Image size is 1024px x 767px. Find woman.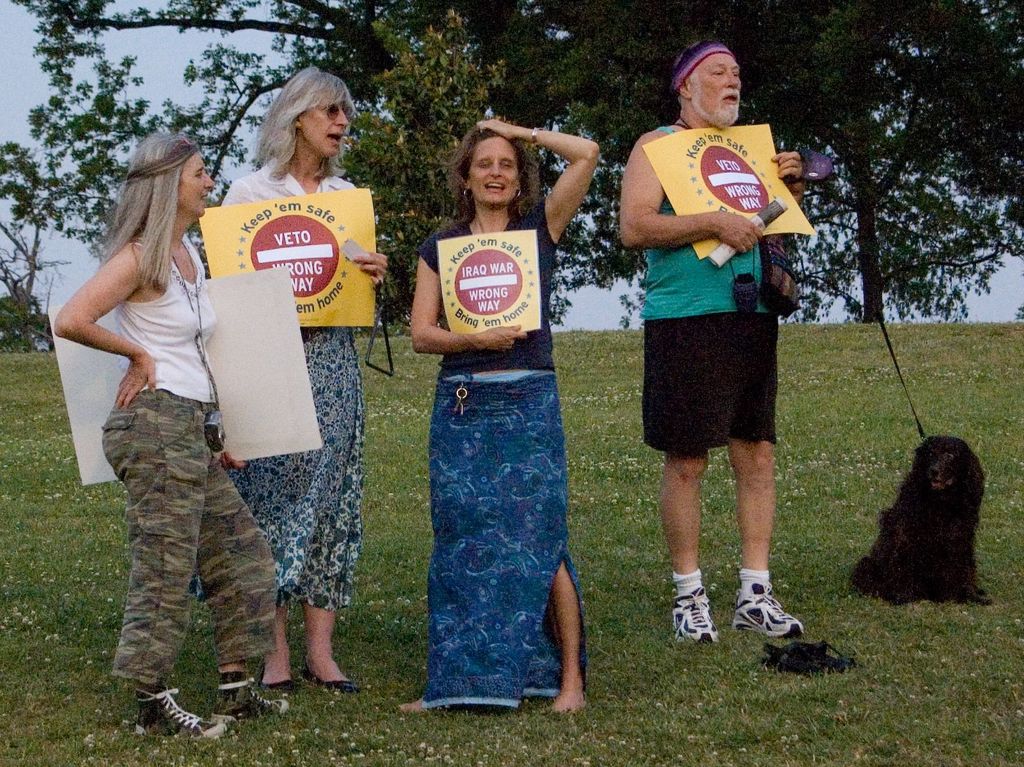
x1=404, y1=111, x2=604, y2=711.
